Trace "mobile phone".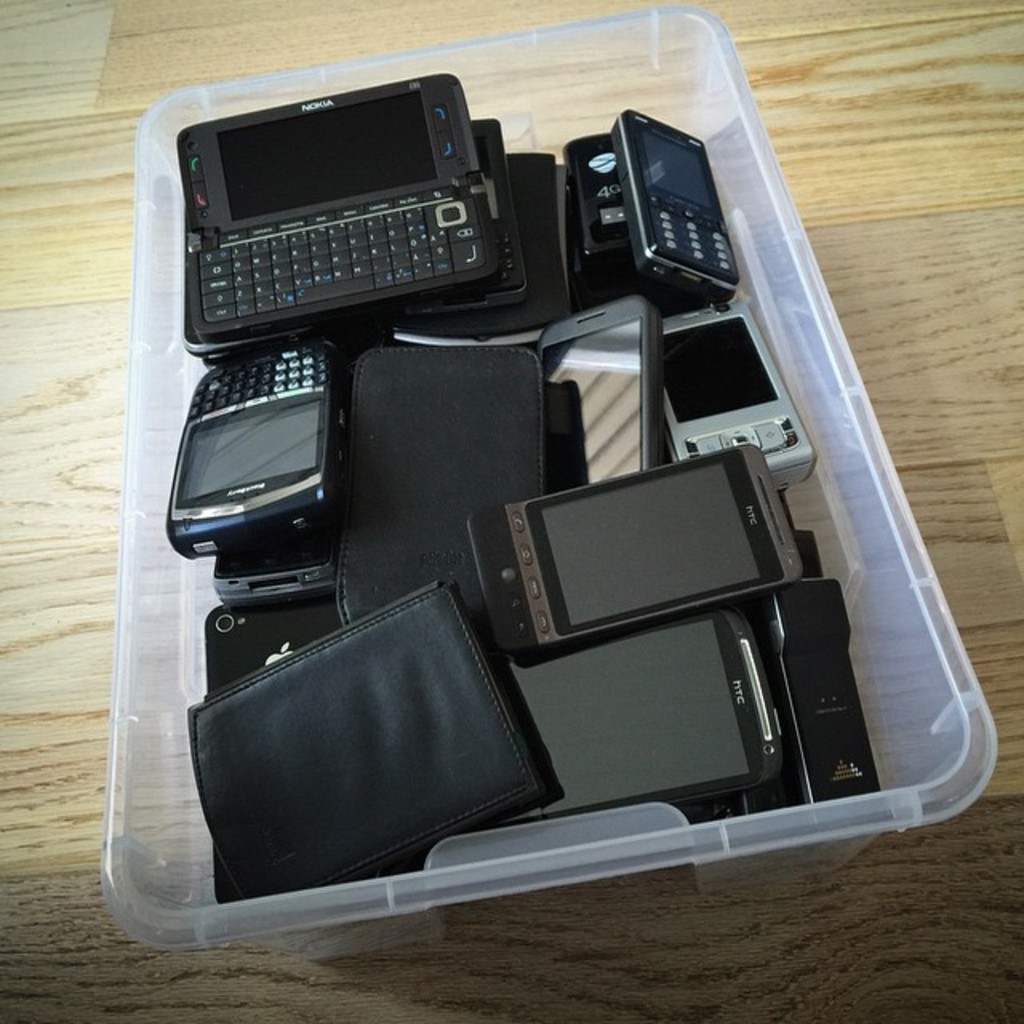
Traced to [536,294,667,496].
